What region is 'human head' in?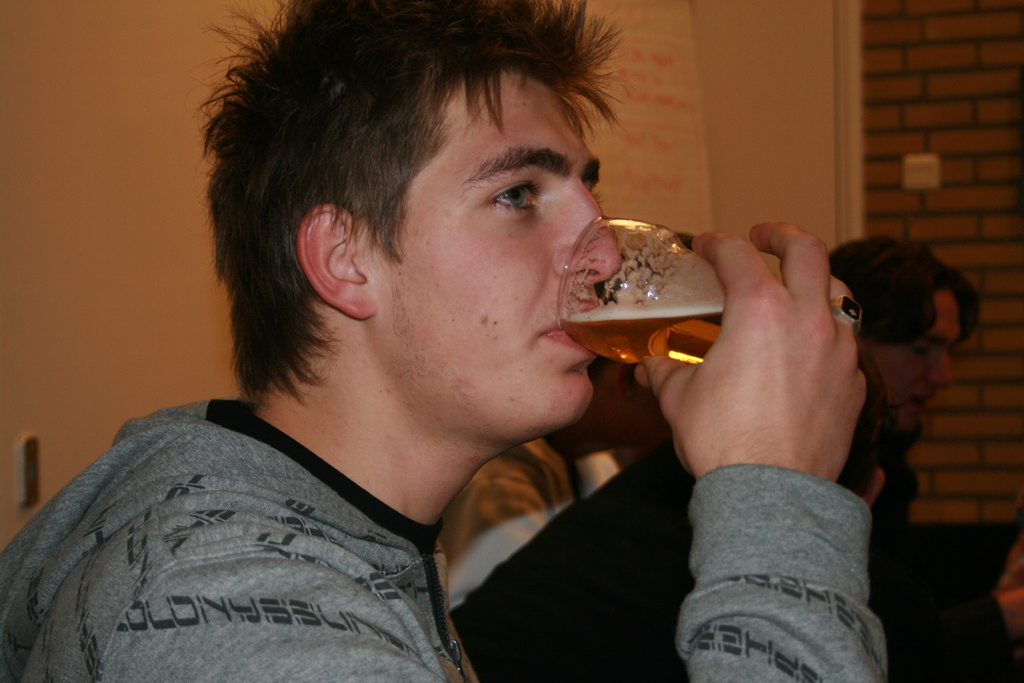
580:353:671:459.
